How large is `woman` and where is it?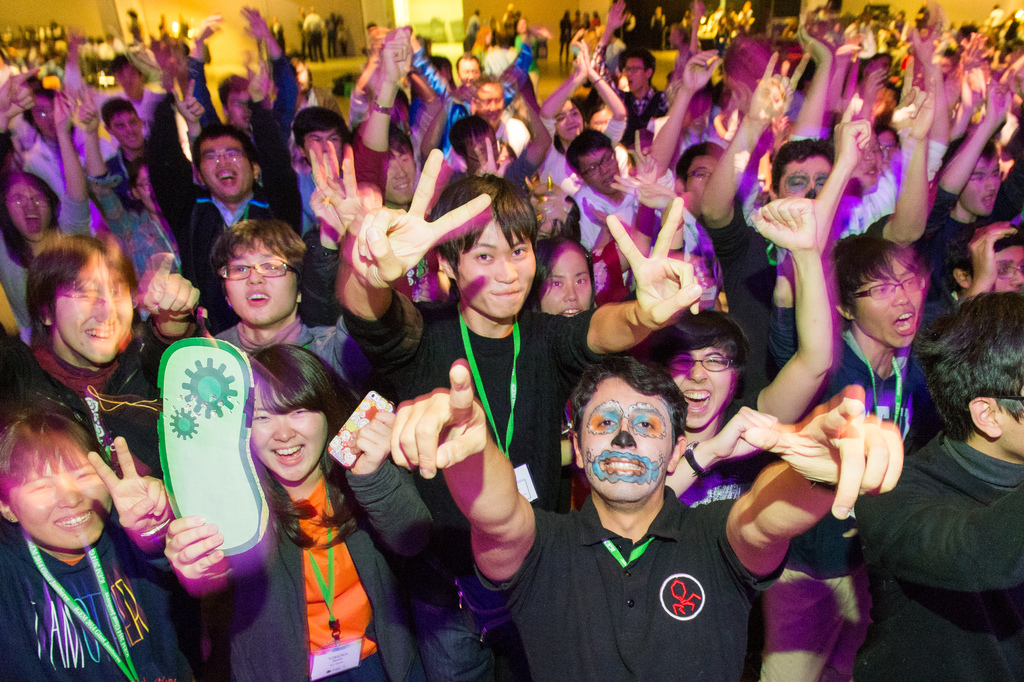
Bounding box: bbox=[0, 85, 98, 359].
